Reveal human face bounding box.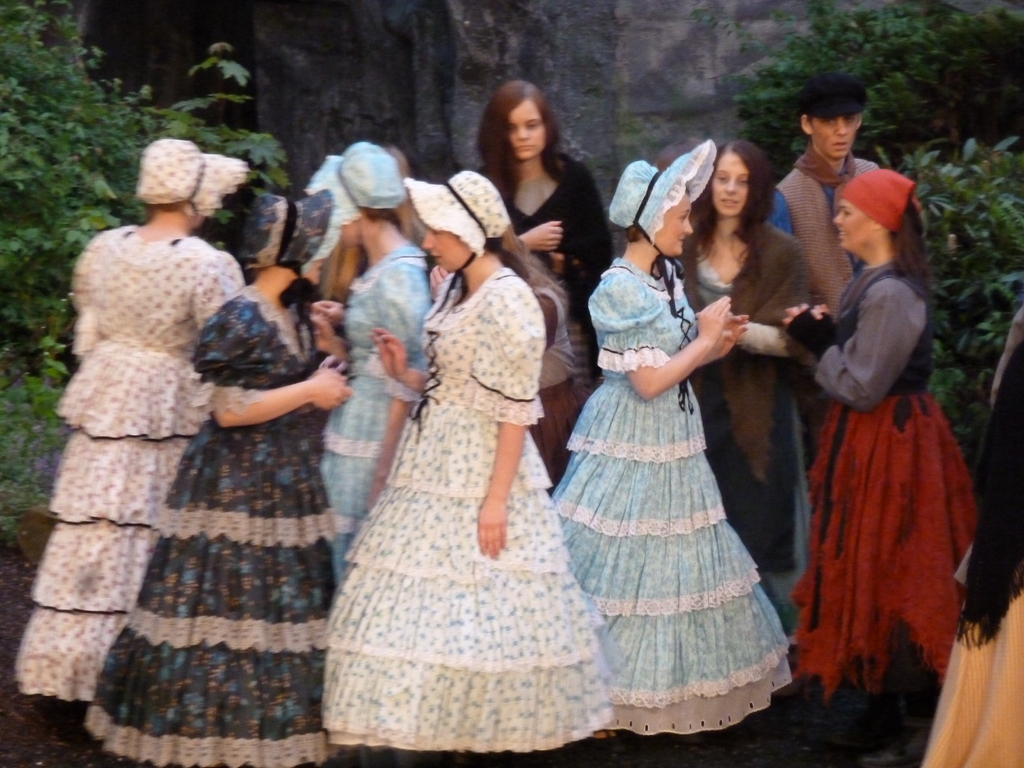
Revealed: bbox=[831, 198, 879, 246].
